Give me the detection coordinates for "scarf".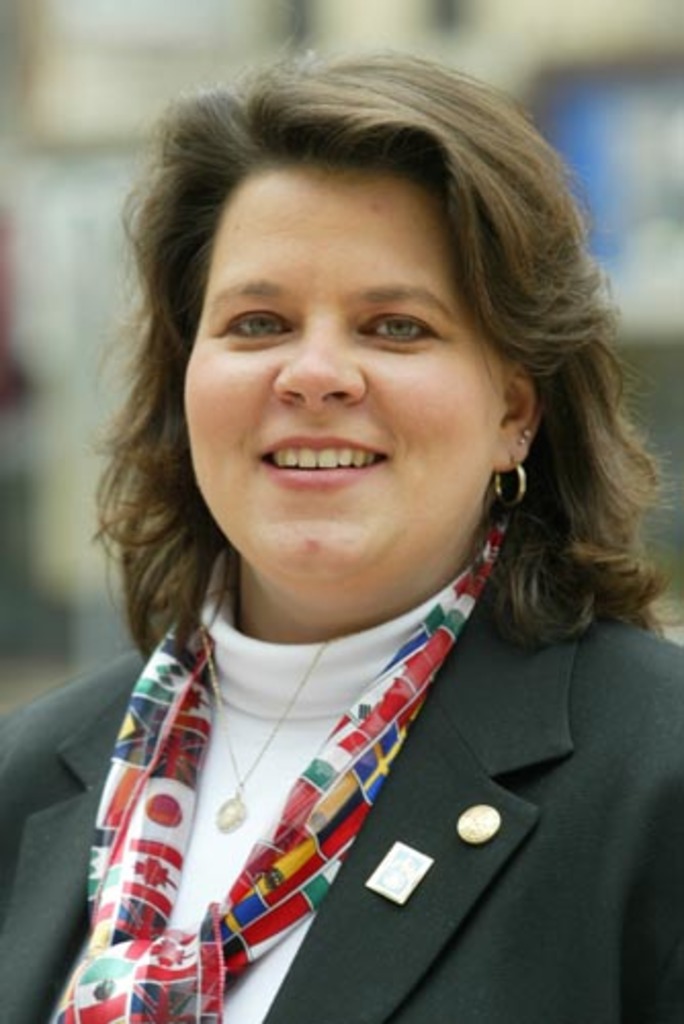
[x1=57, y1=520, x2=516, y2=1023].
